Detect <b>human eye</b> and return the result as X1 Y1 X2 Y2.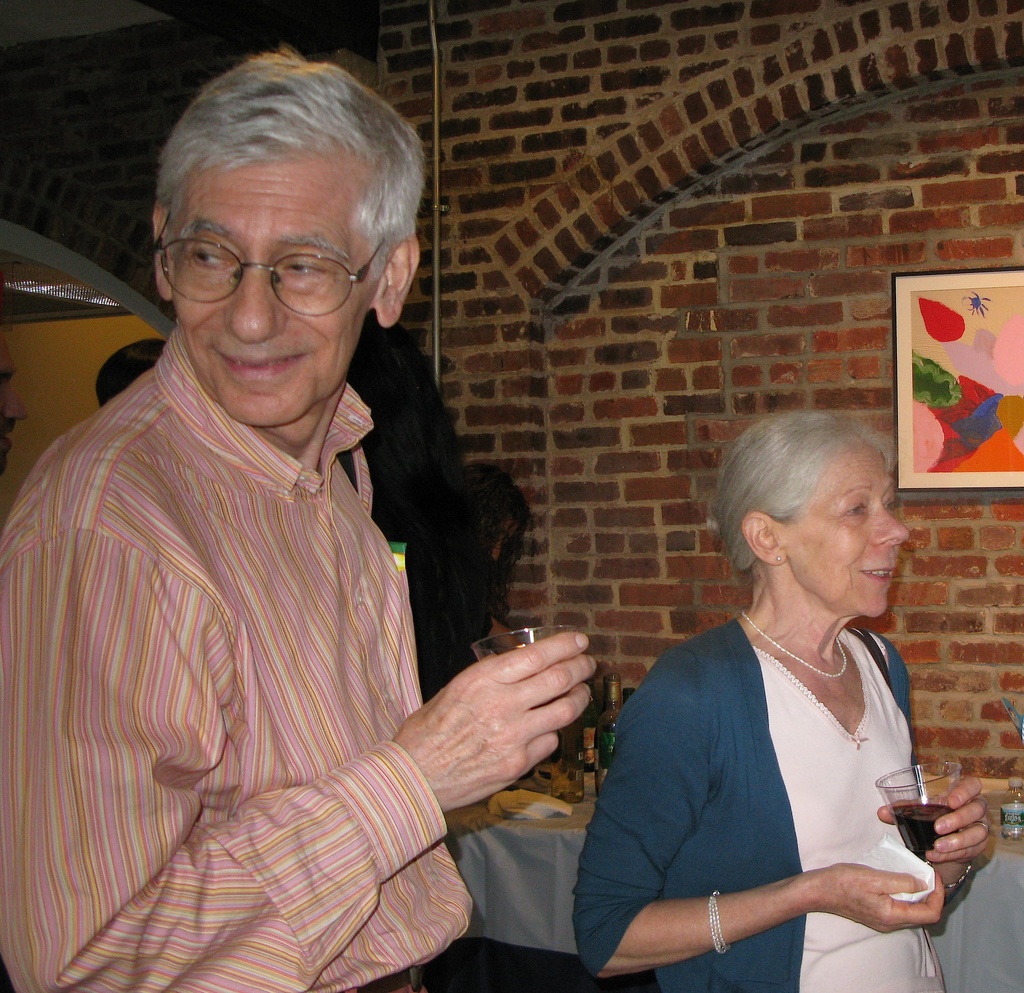
287 255 326 289.
